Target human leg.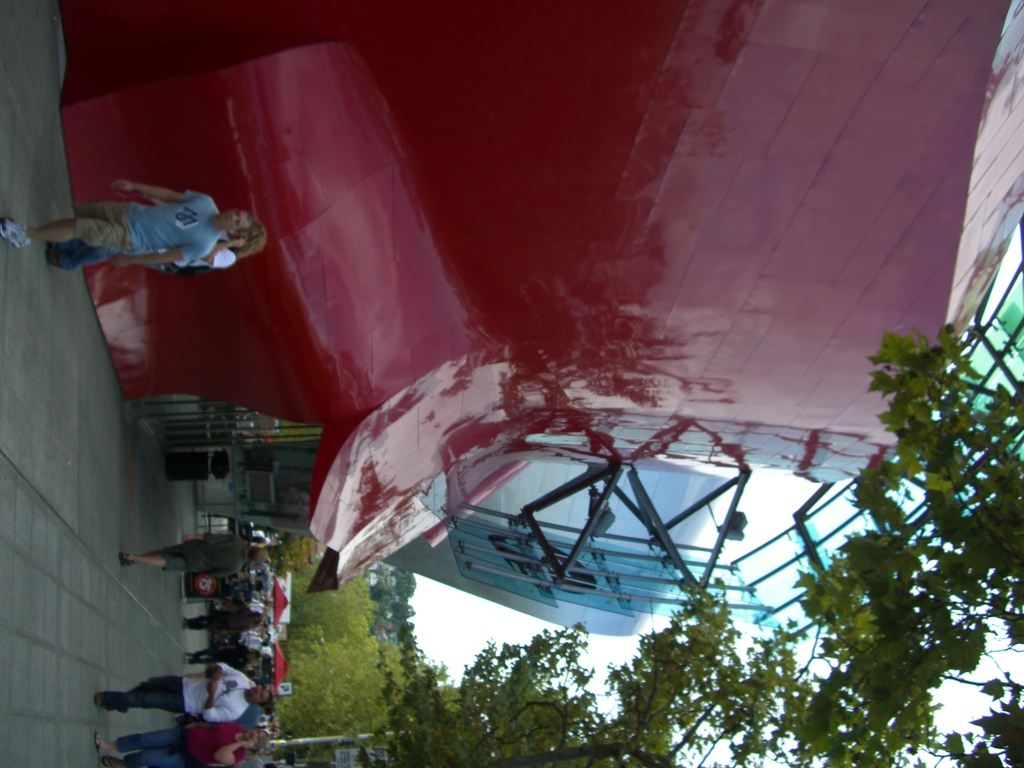
Target region: <bbox>0, 214, 133, 252</bbox>.
